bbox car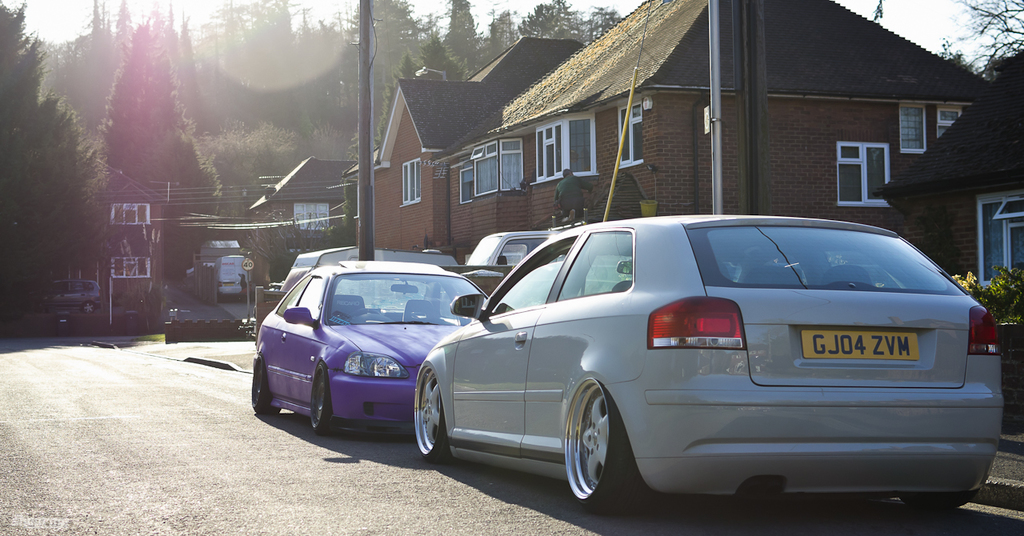
[left=402, top=214, right=1005, bottom=520]
